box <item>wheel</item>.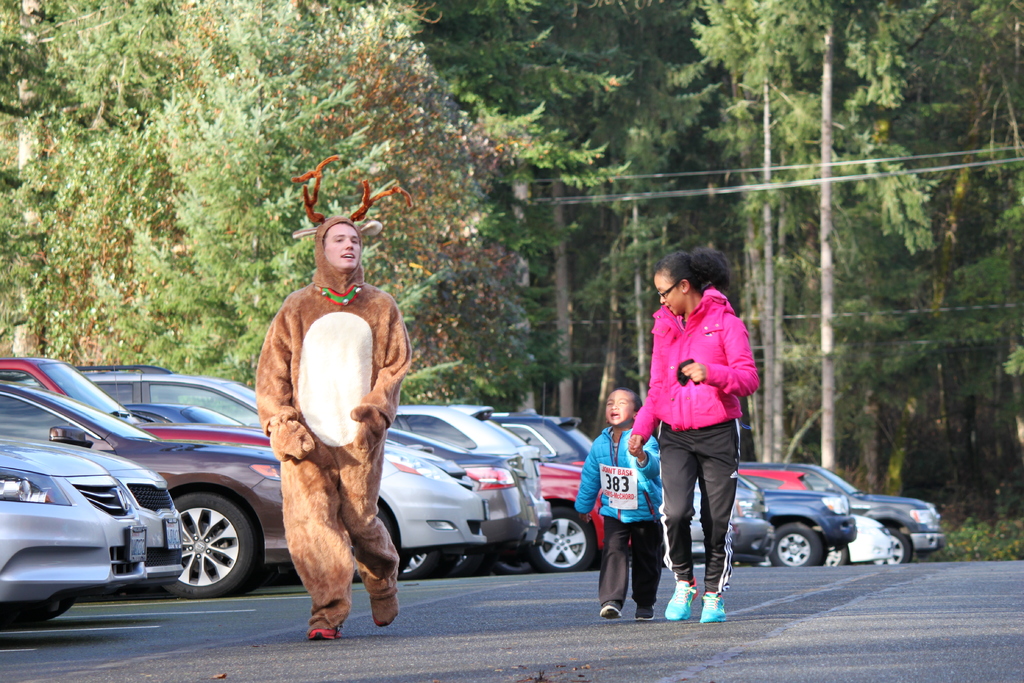
(535, 508, 598, 577).
